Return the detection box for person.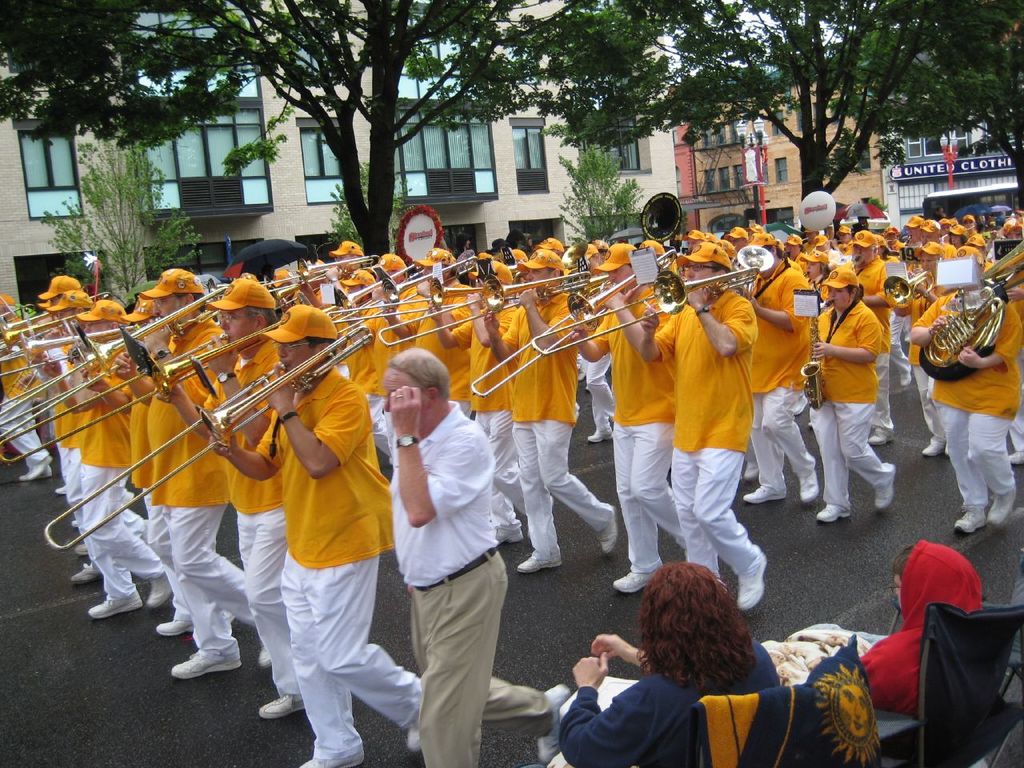
bbox=[766, 531, 986, 759].
